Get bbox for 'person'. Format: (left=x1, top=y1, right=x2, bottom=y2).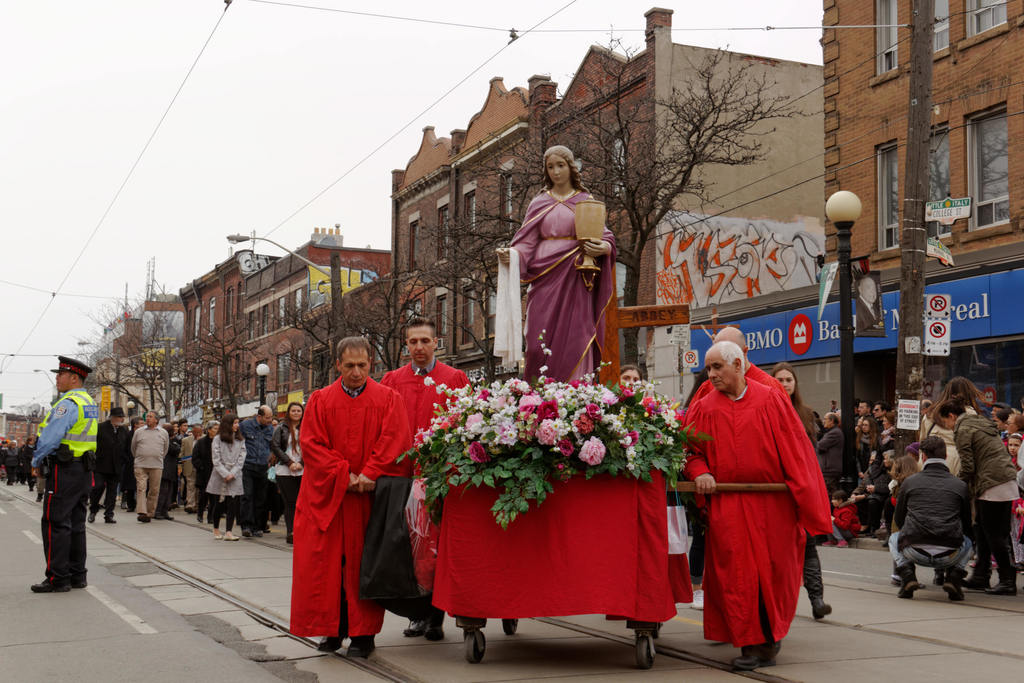
(left=845, top=402, right=878, bottom=442).
